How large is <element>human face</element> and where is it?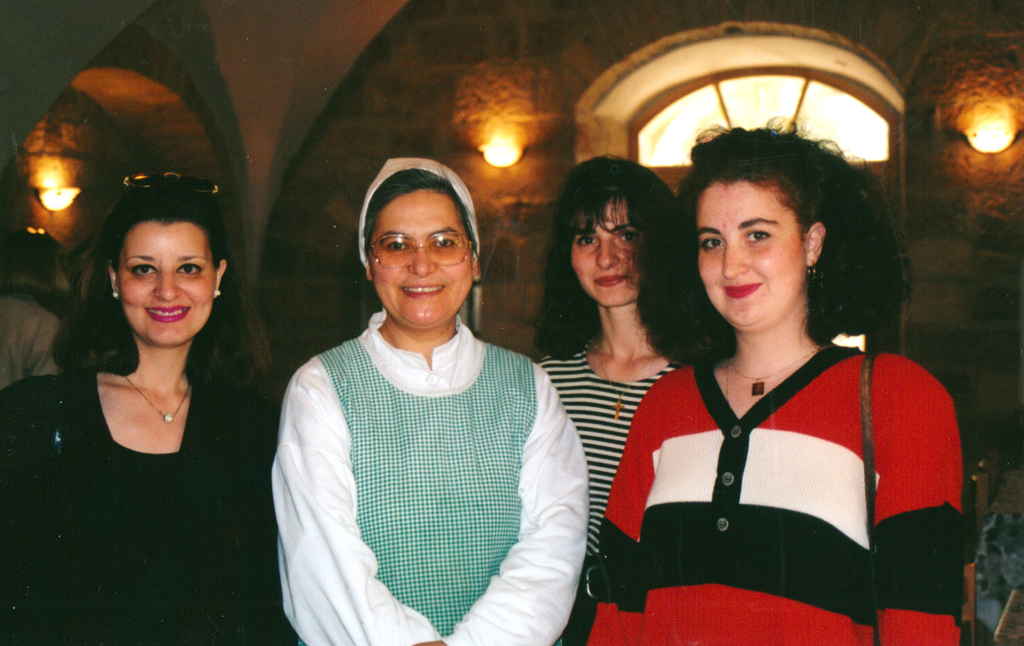
Bounding box: 365/188/479/323.
